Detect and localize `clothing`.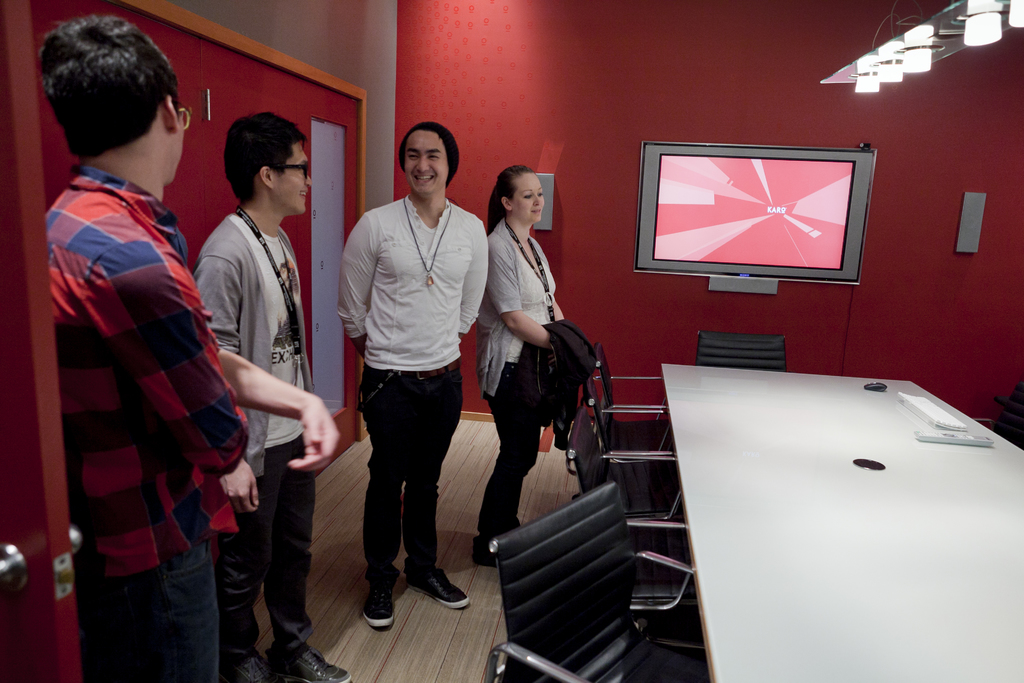
Localized at (x1=516, y1=317, x2=600, y2=448).
